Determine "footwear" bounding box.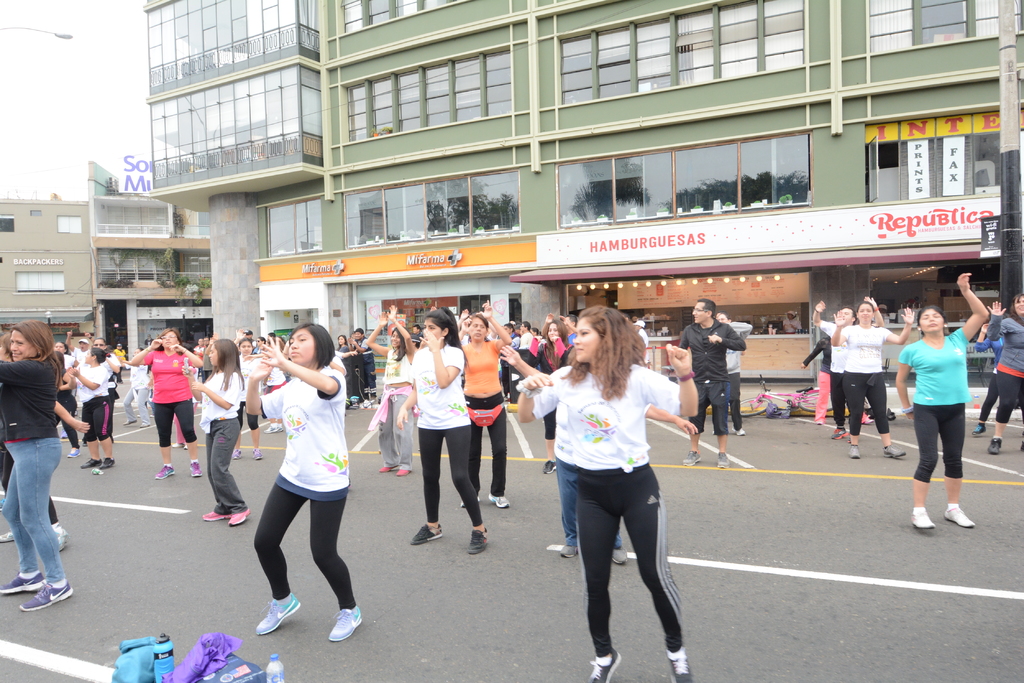
Determined: crop(188, 460, 204, 477).
